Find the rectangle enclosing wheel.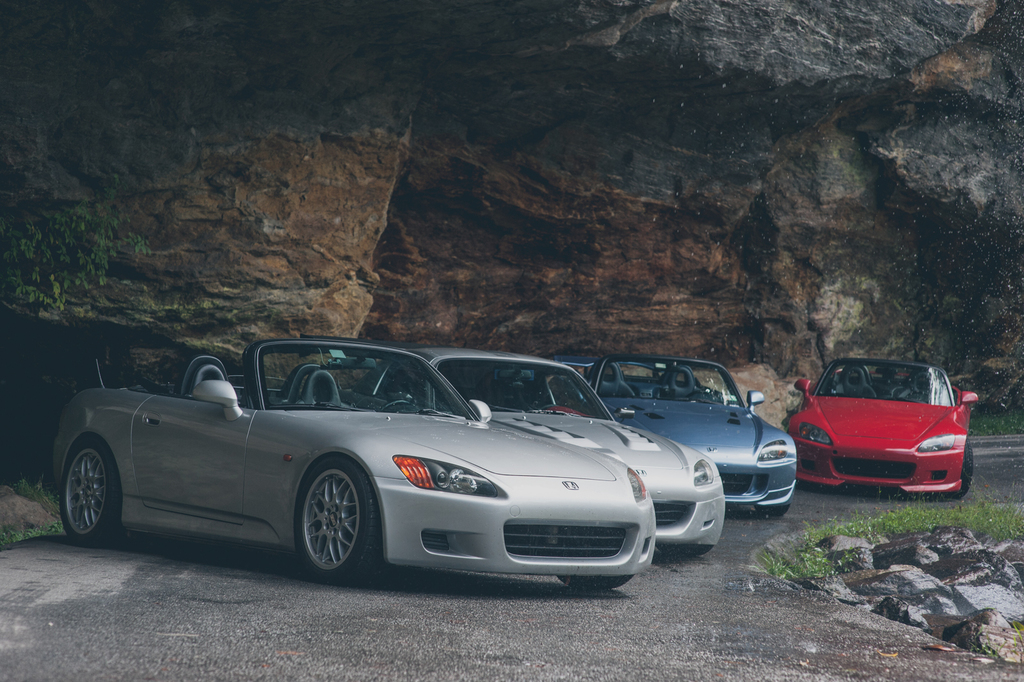
pyautogui.locateOnScreen(554, 576, 632, 592).
